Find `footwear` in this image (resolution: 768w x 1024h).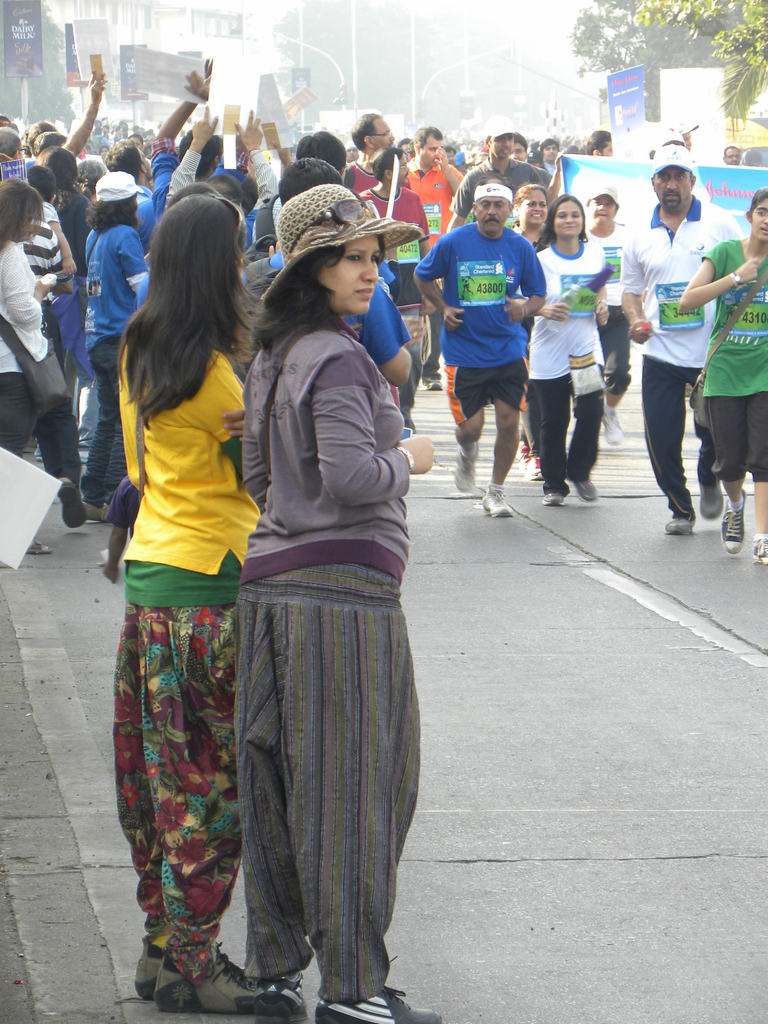
box=[312, 986, 436, 1023].
